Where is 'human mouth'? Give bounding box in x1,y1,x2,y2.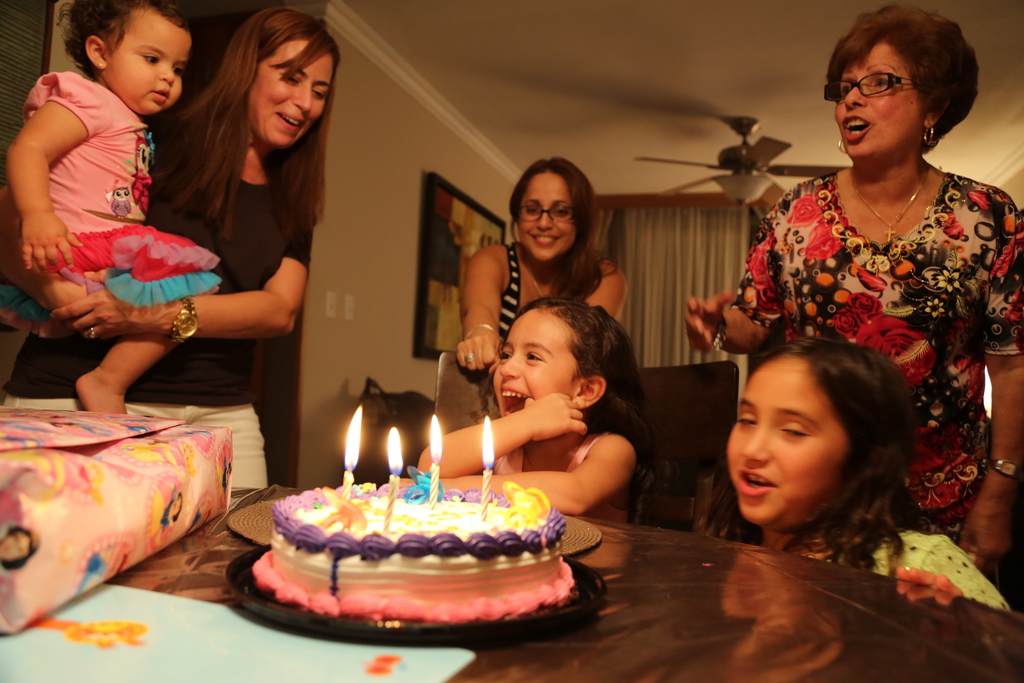
534,232,563,248.
